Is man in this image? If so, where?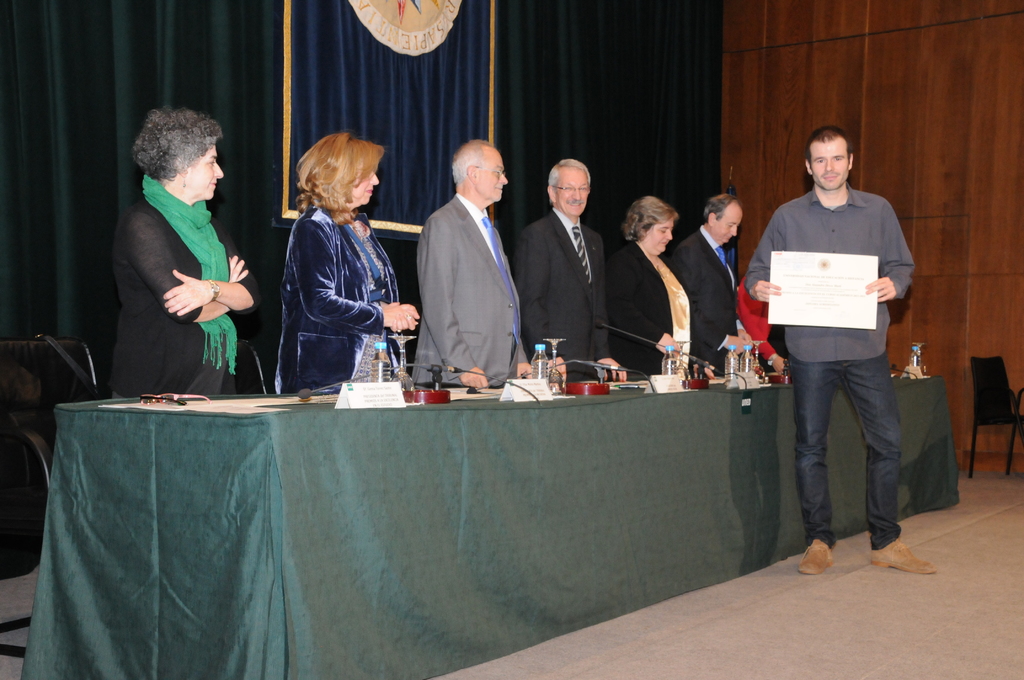
Yes, at bbox=[413, 139, 529, 386].
